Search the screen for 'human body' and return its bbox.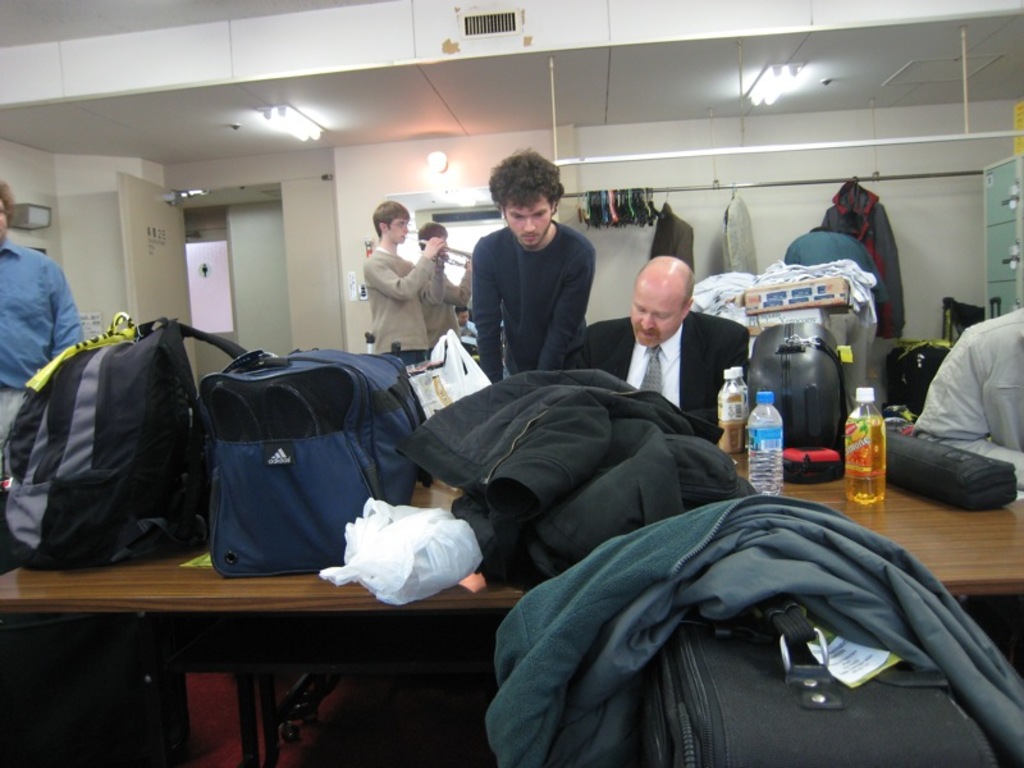
Found: [x1=470, y1=152, x2=603, y2=420].
